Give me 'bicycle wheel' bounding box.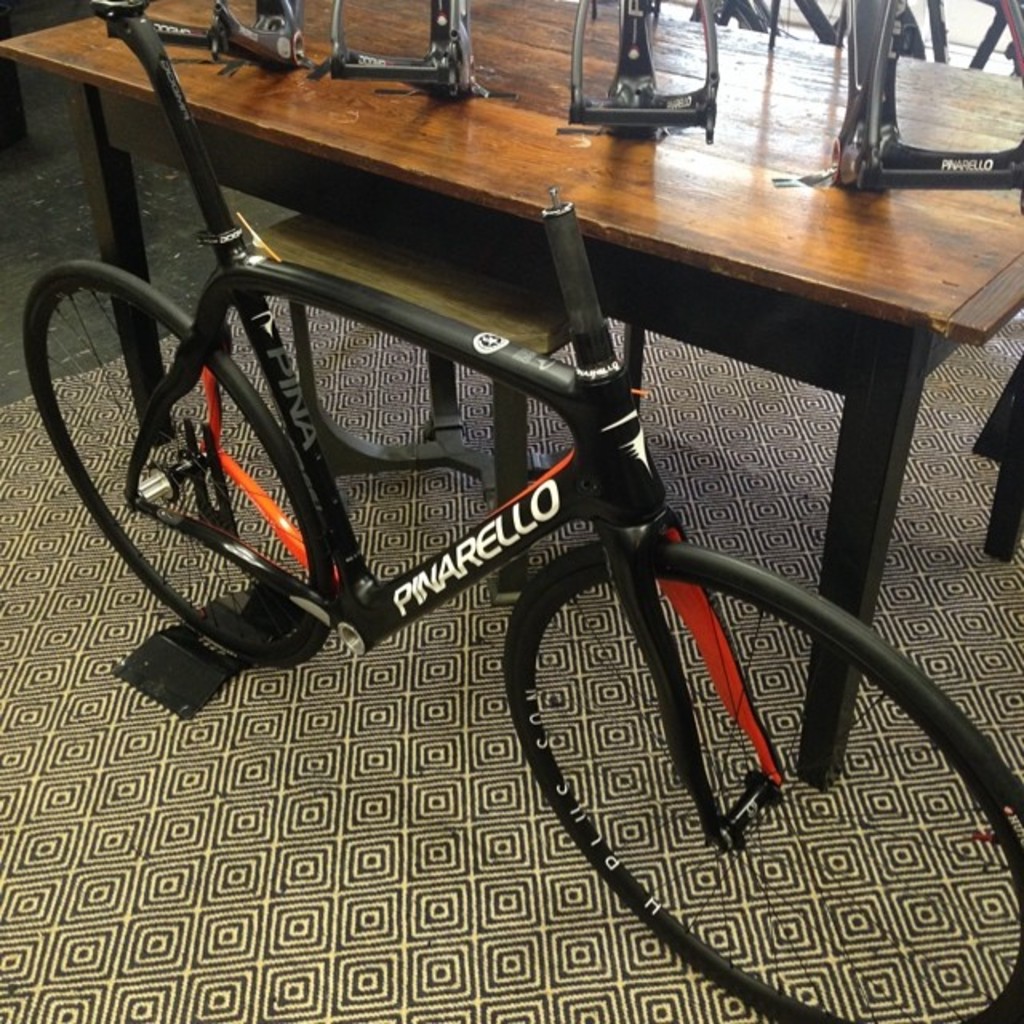
501 536 1022 1022.
